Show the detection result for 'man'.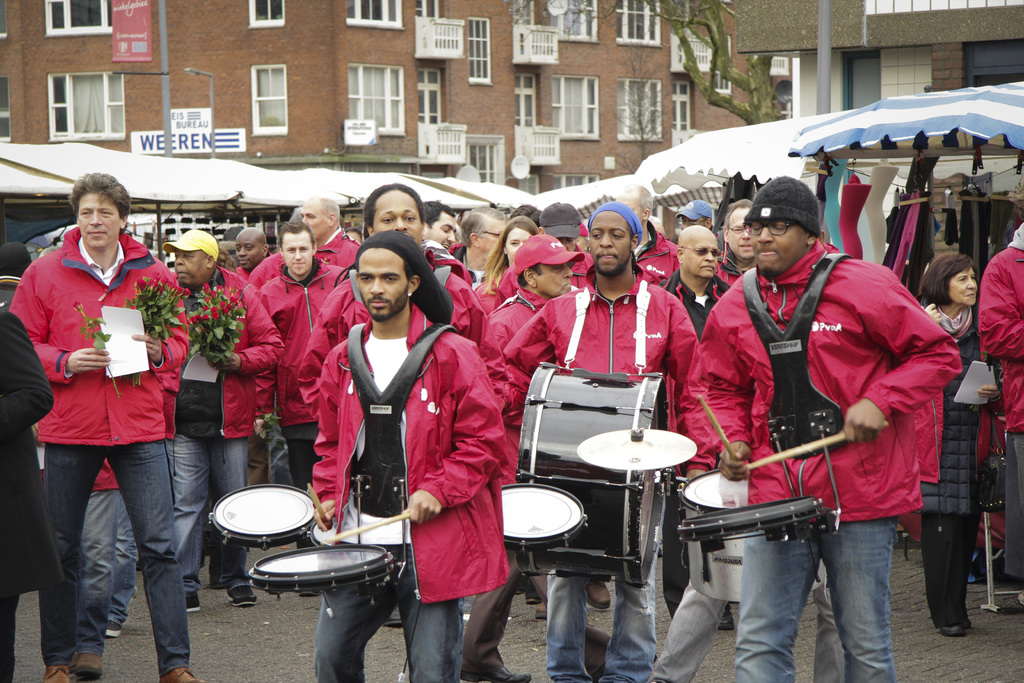
(x1=296, y1=195, x2=362, y2=277).
